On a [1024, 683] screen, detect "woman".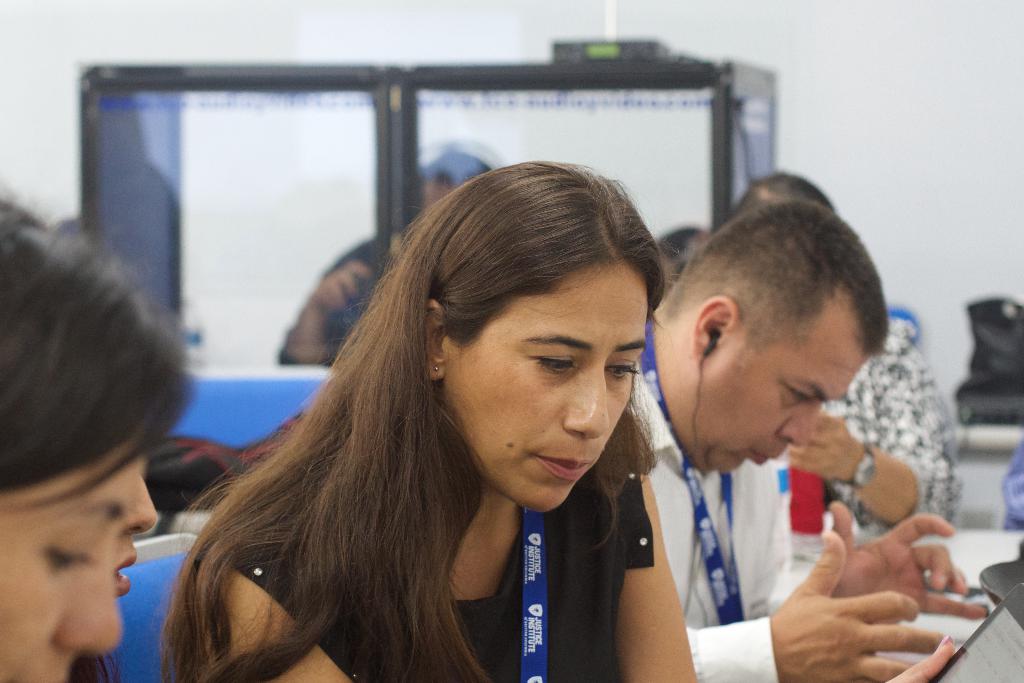
{"left": 72, "top": 456, "right": 164, "bottom": 682}.
